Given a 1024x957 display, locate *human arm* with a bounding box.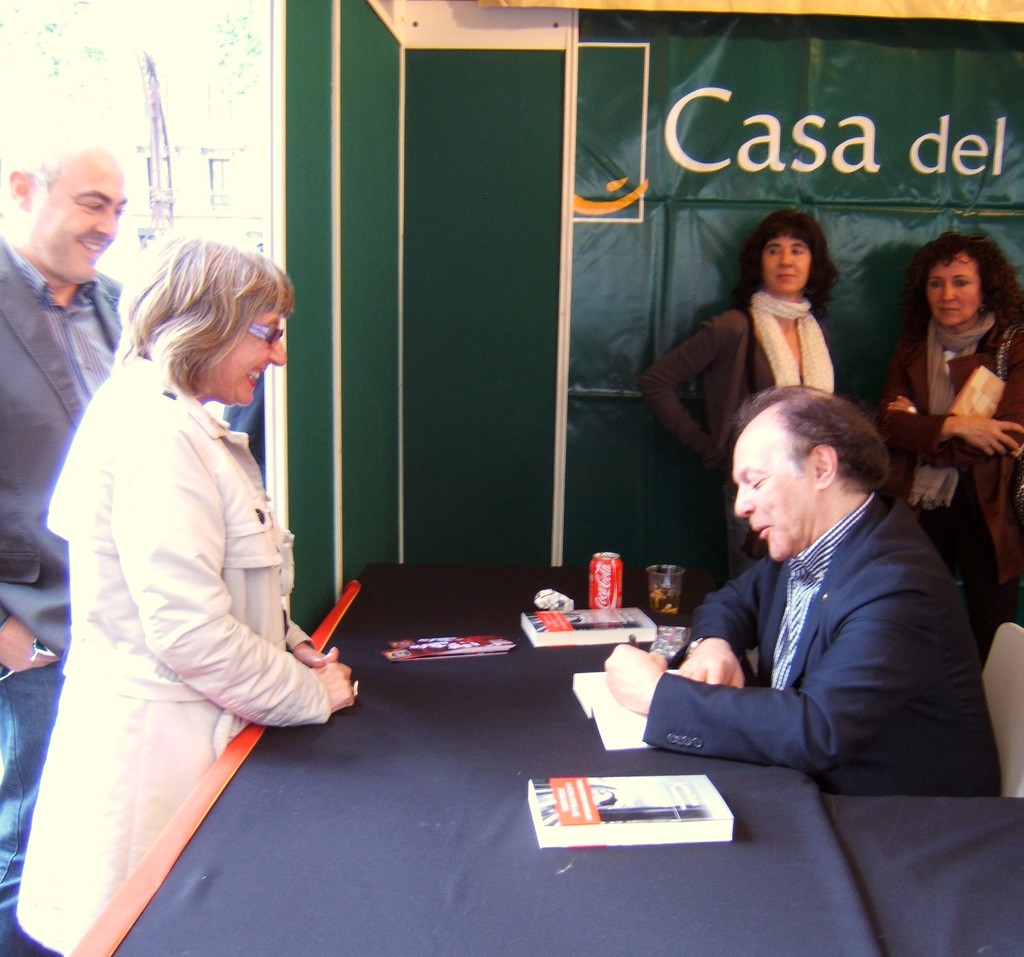
Located: select_region(109, 430, 371, 732).
